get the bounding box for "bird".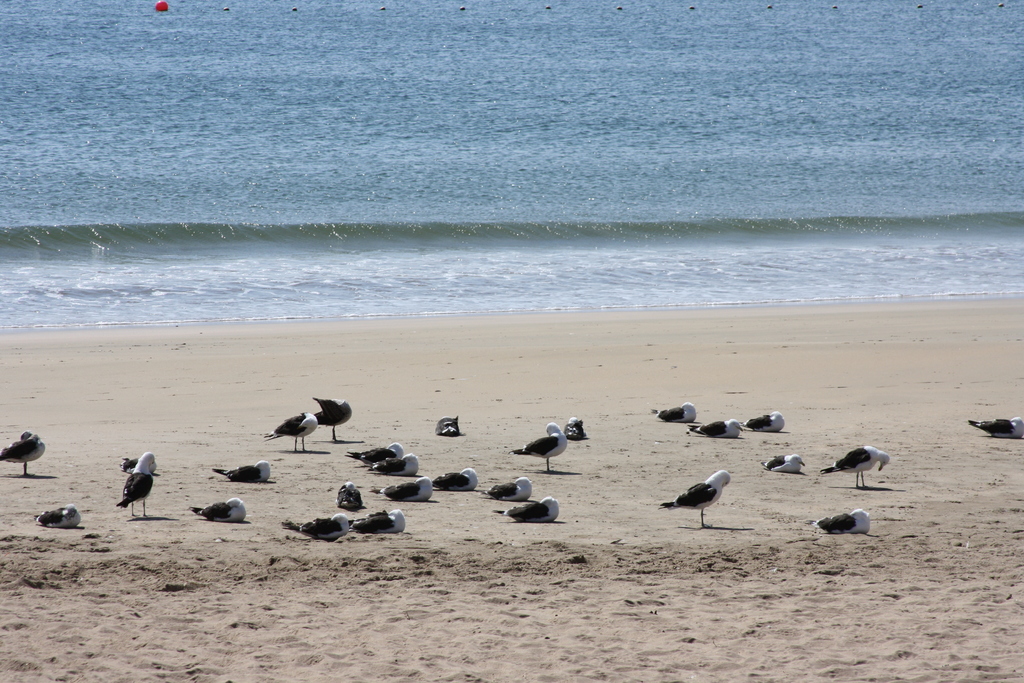
371:477:434:500.
